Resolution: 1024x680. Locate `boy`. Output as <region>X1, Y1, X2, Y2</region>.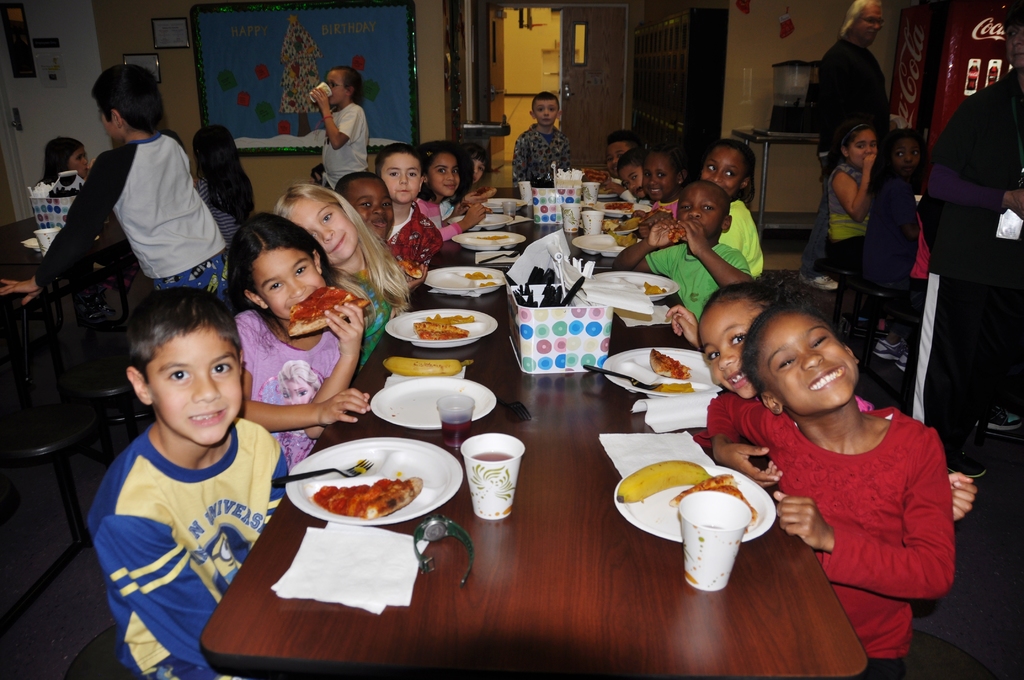
<region>611, 183, 757, 324</region>.
